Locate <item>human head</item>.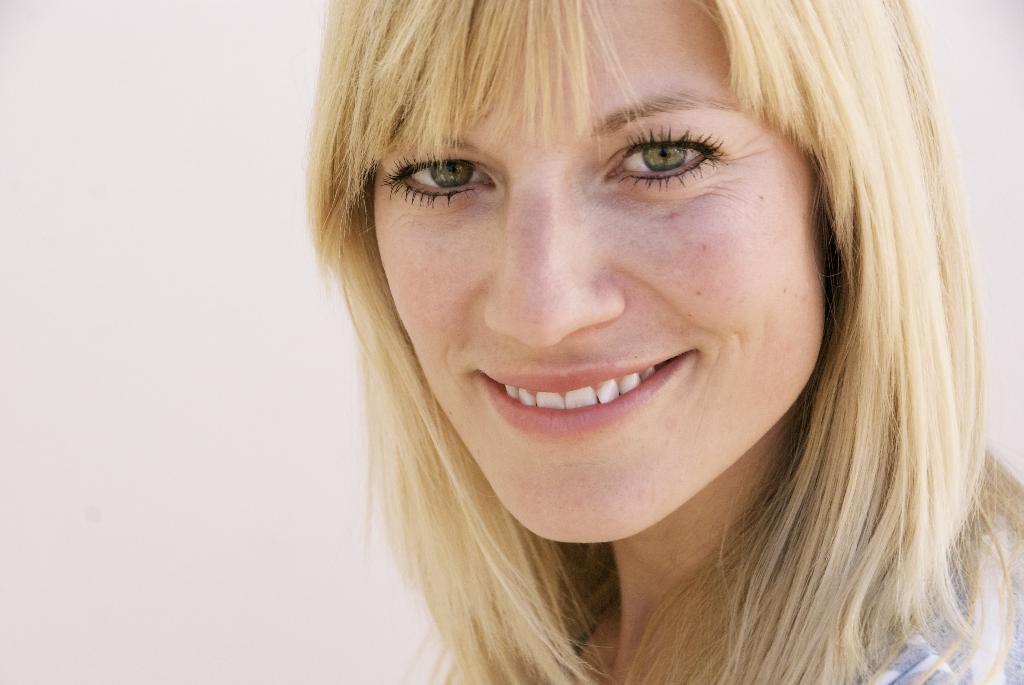
Bounding box: left=269, top=0, right=982, bottom=497.
